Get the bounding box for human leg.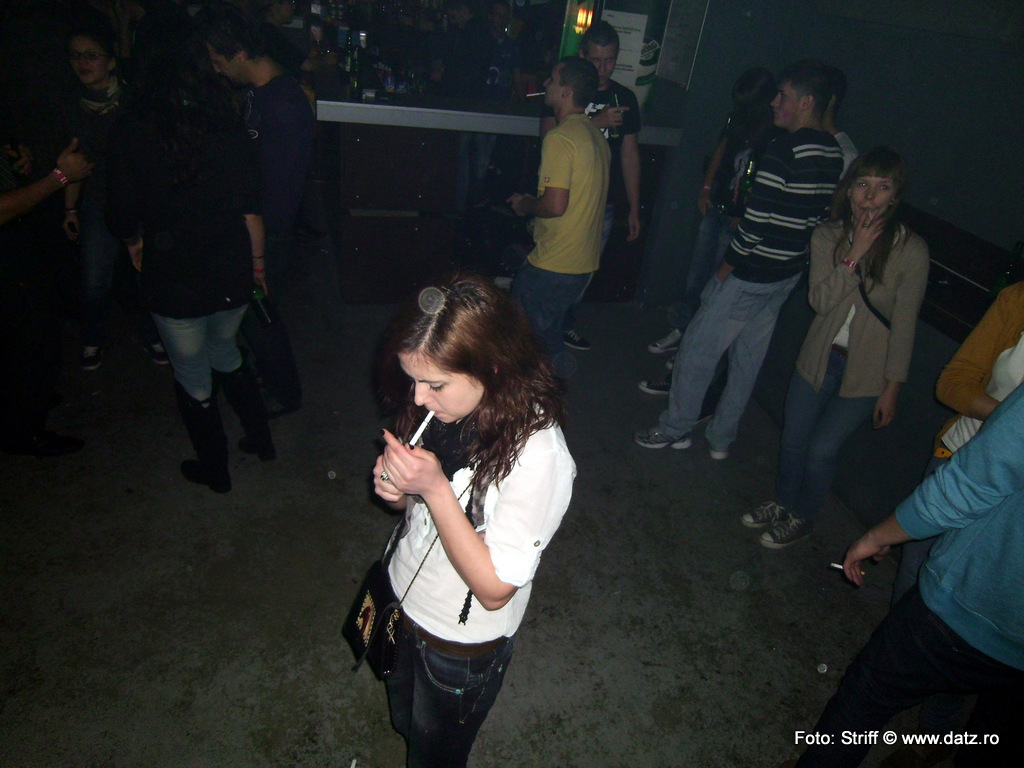
<box>377,605,507,767</box>.
